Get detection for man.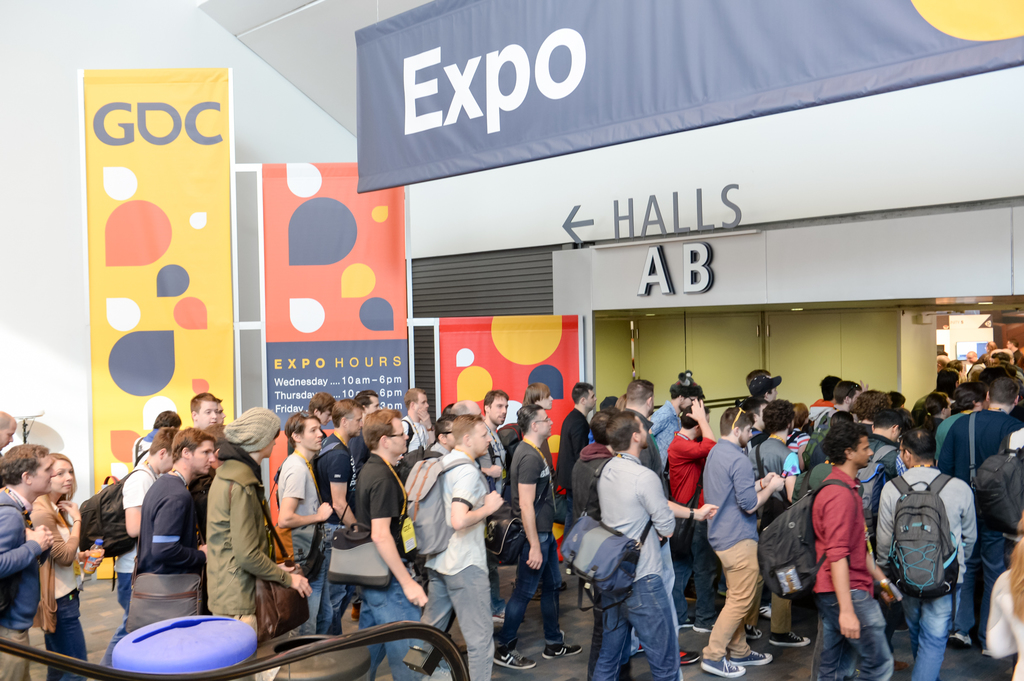
Detection: <bbox>1002, 336, 1023, 354</bbox>.
